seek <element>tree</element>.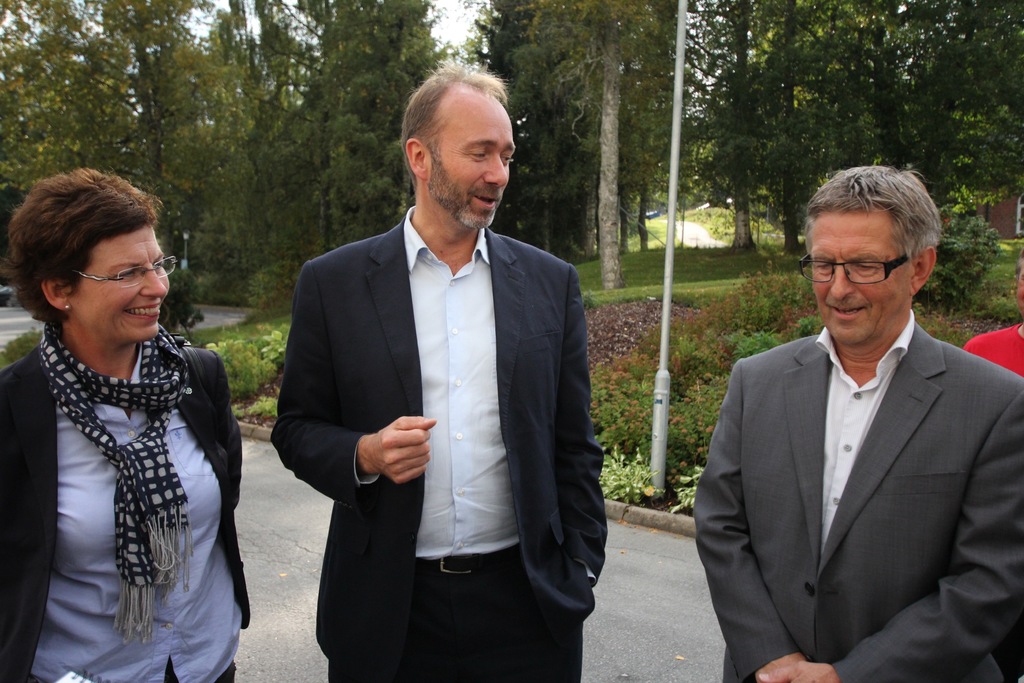
x1=795 y1=0 x2=1023 y2=220.
